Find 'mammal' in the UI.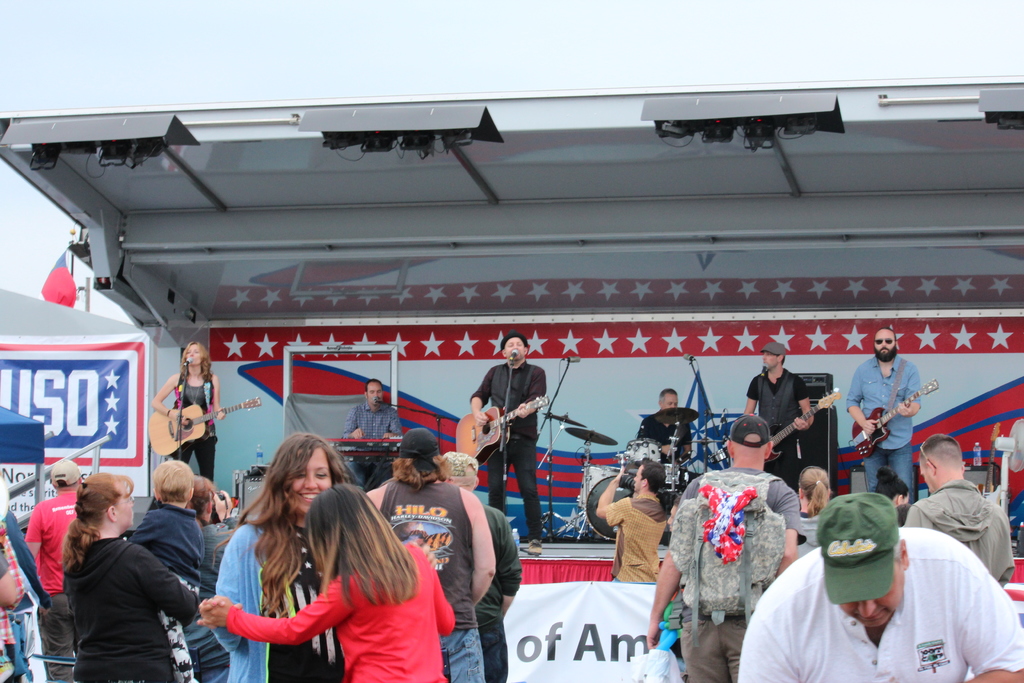
UI element at detection(765, 491, 963, 682).
